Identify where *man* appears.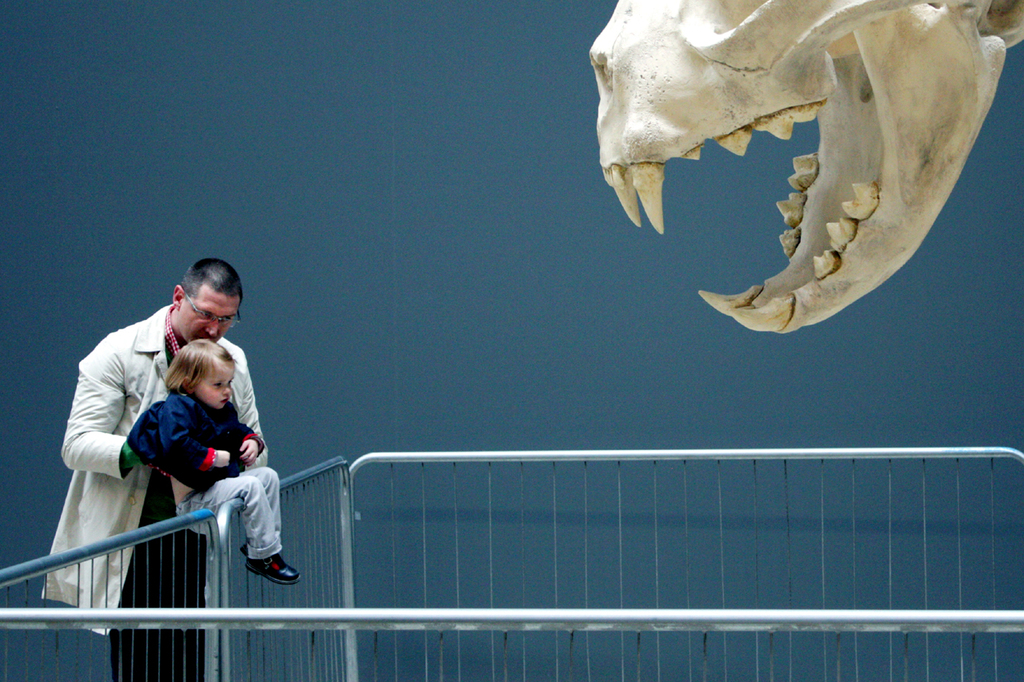
Appears at l=51, t=261, r=286, b=602.
